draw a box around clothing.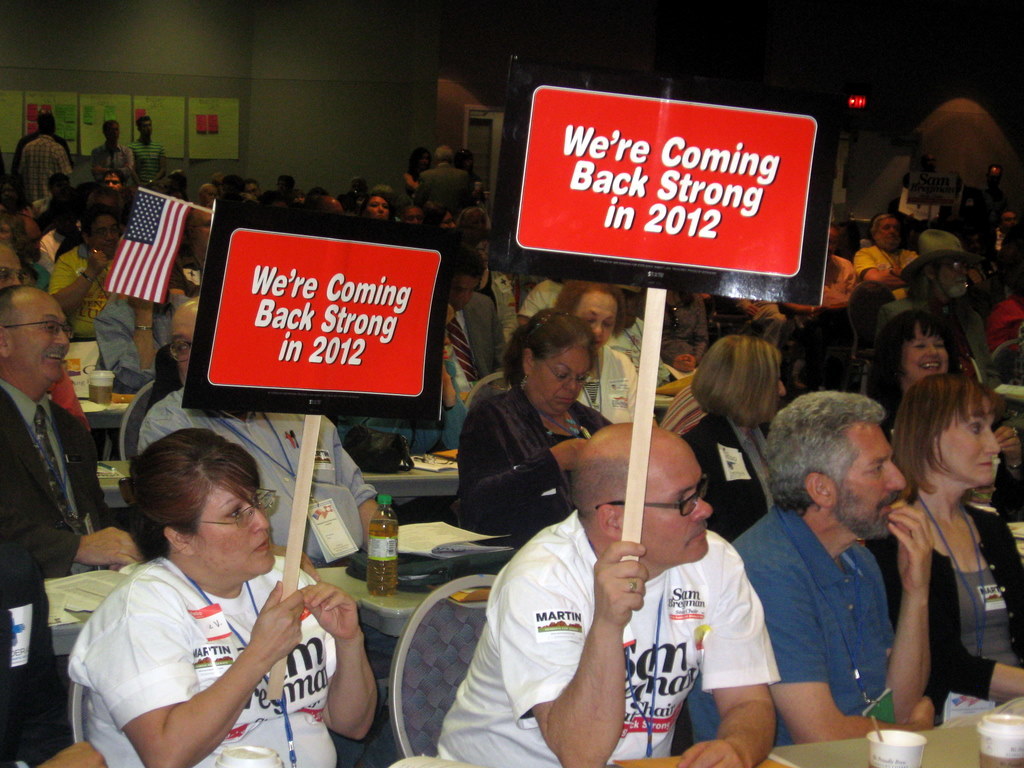
crop(865, 490, 1023, 713).
